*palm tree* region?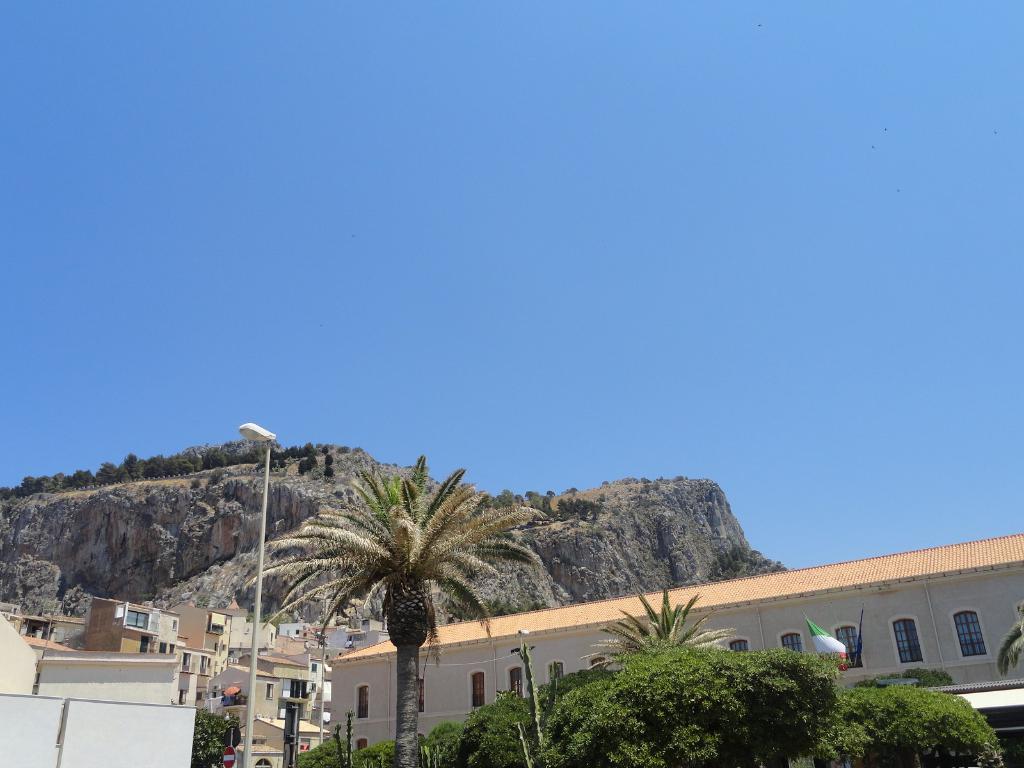
<region>238, 454, 550, 765</region>
